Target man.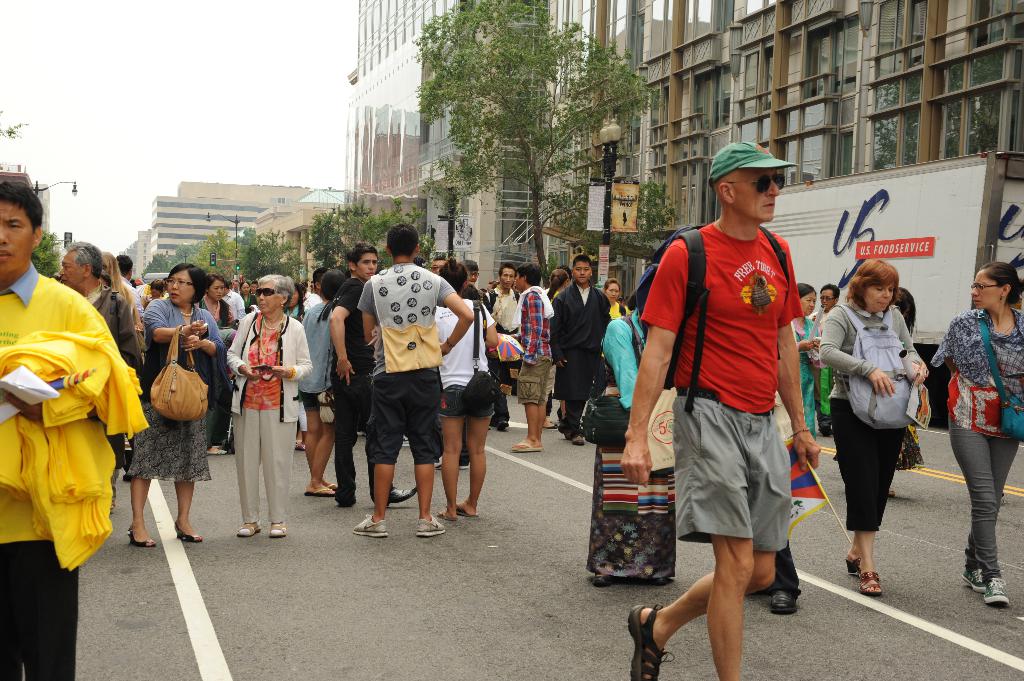
Target region: crop(515, 261, 552, 450).
